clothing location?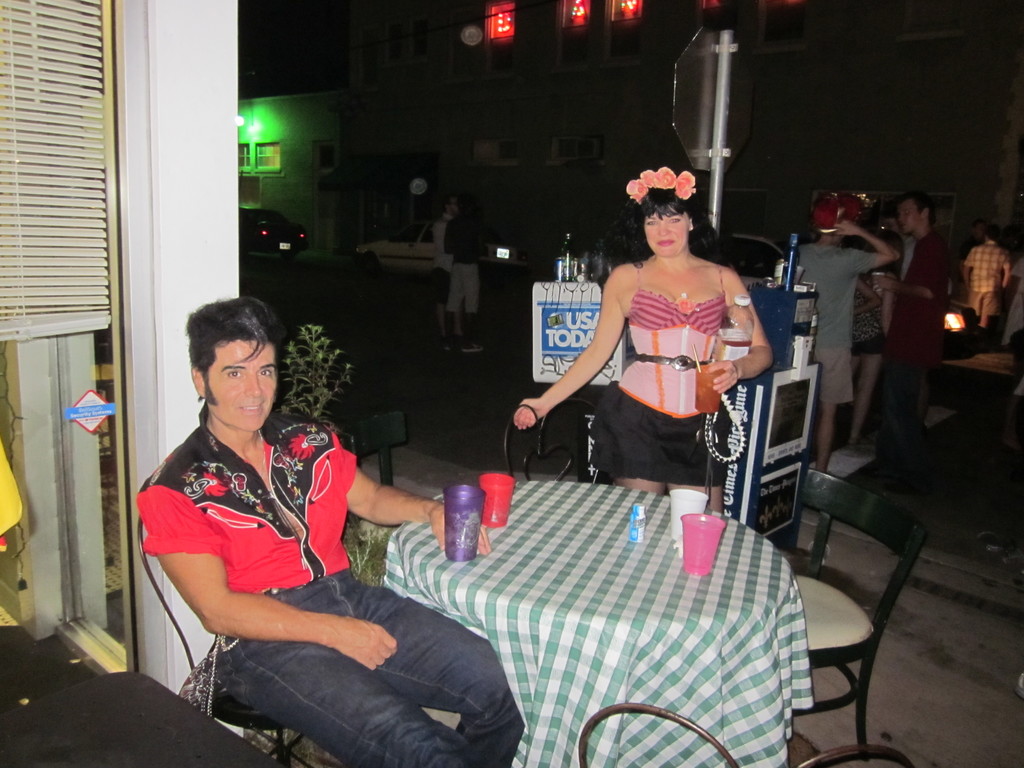
bbox=[851, 282, 882, 355]
